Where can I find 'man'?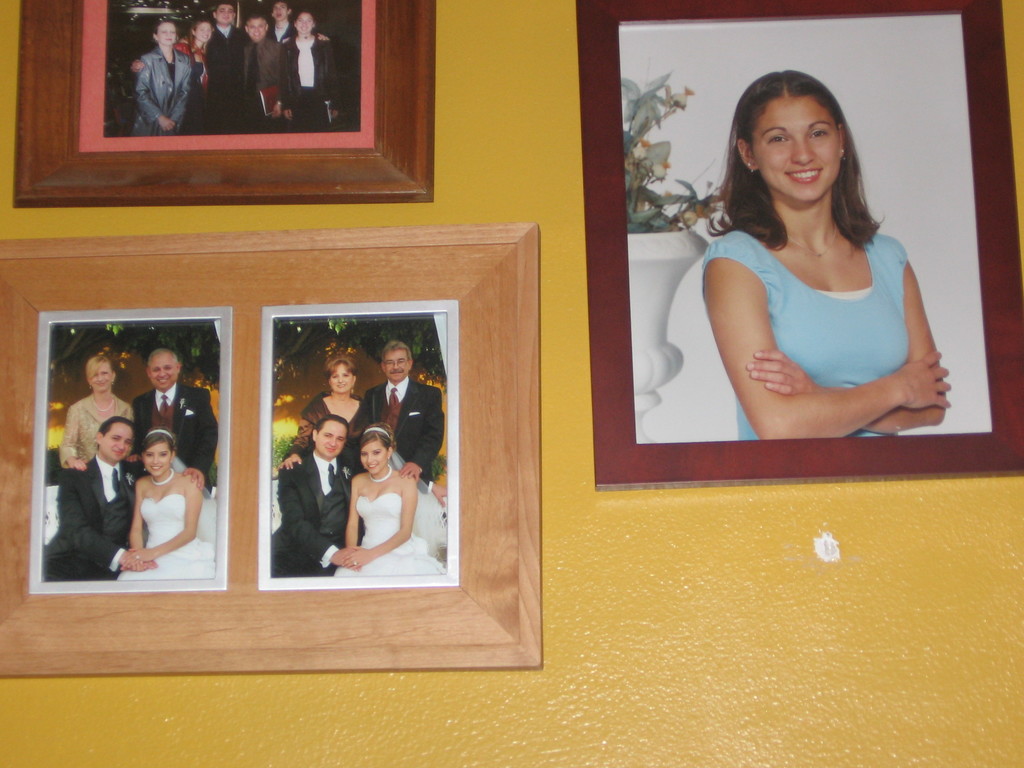
You can find it at region(274, 413, 445, 577).
